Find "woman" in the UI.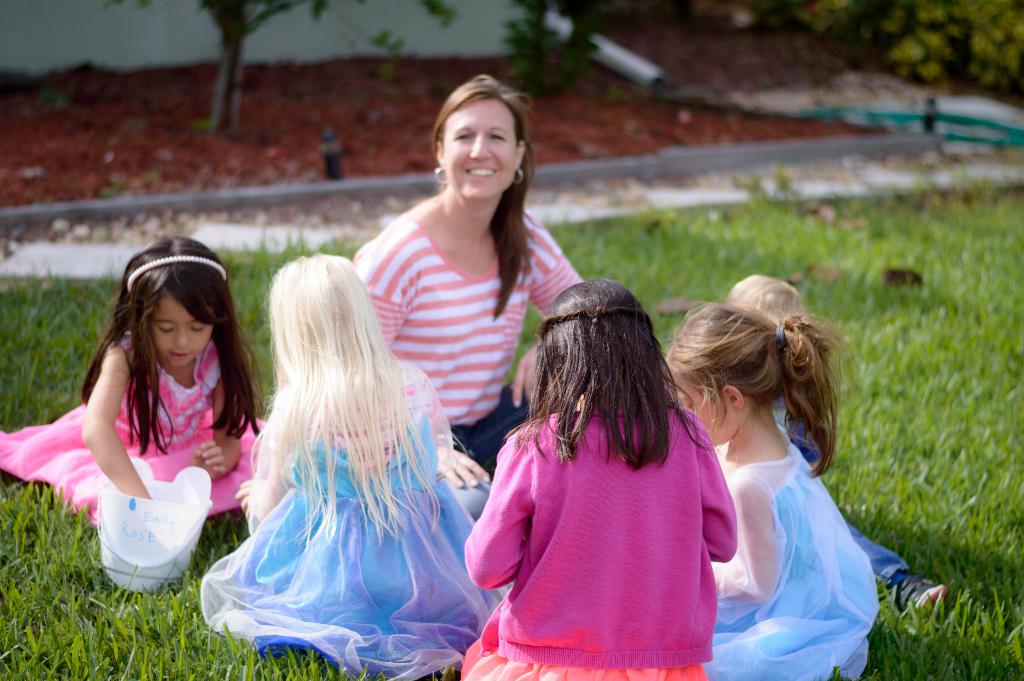
UI element at x1=352, y1=67, x2=595, y2=516.
